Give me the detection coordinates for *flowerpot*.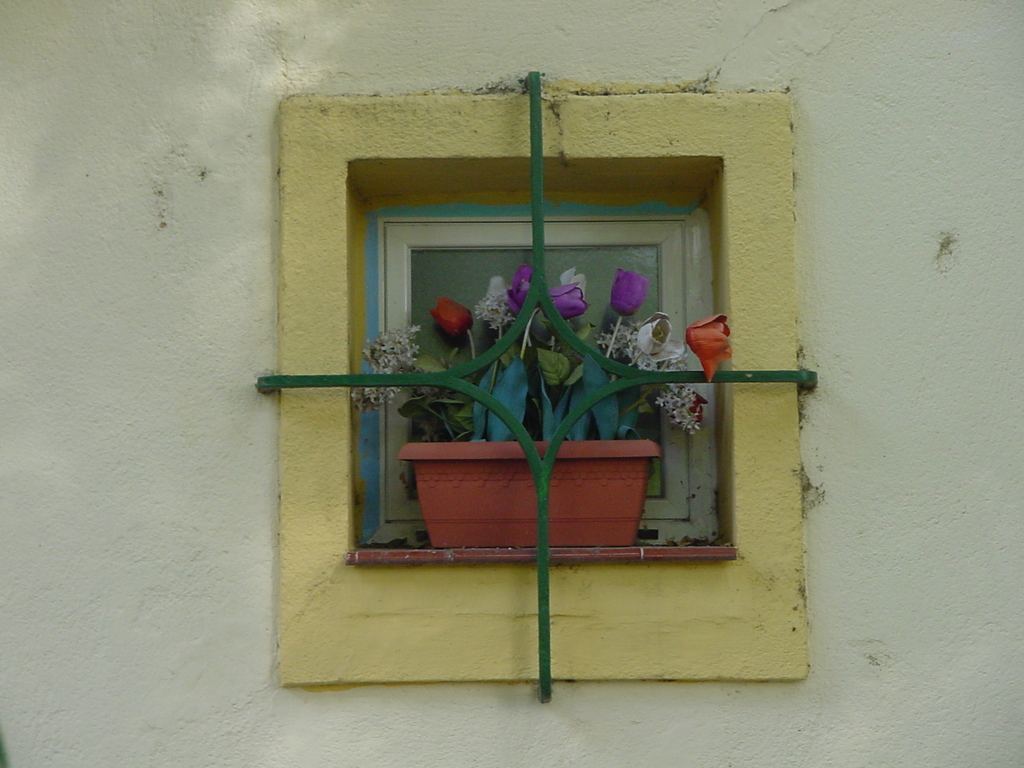
<region>399, 418, 665, 572</region>.
